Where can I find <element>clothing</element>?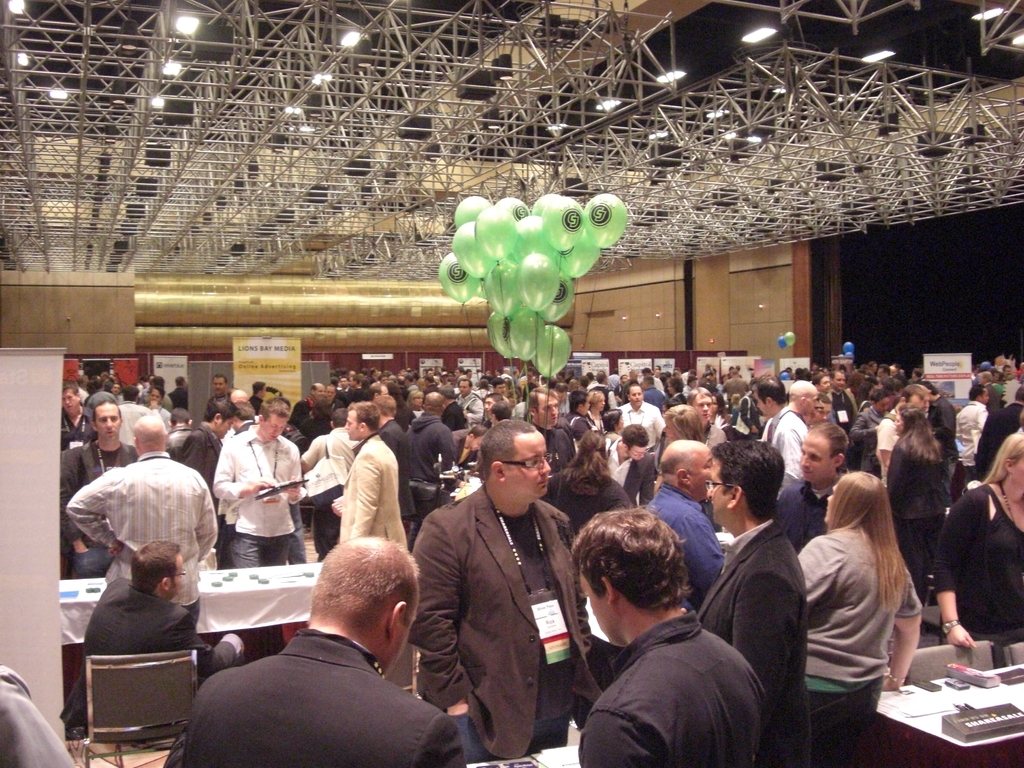
You can find it at bbox=[780, 479, 831, 562].
